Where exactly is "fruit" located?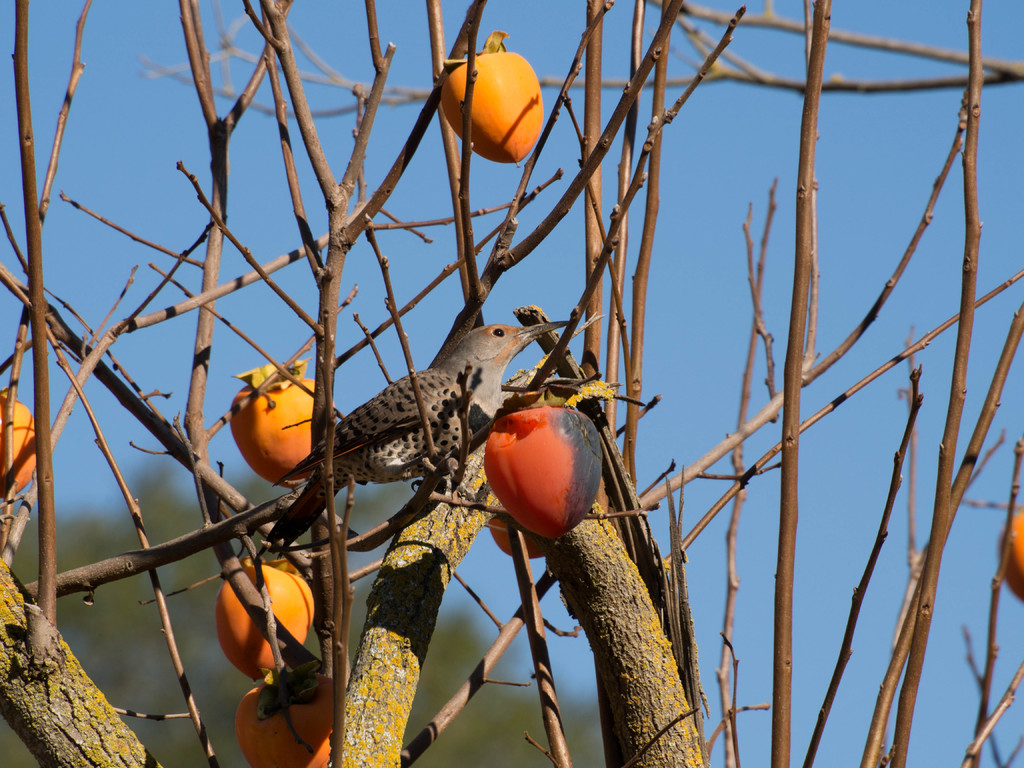
Its bounding box is x1=998, y1=511, x2=1023, y2=604.
